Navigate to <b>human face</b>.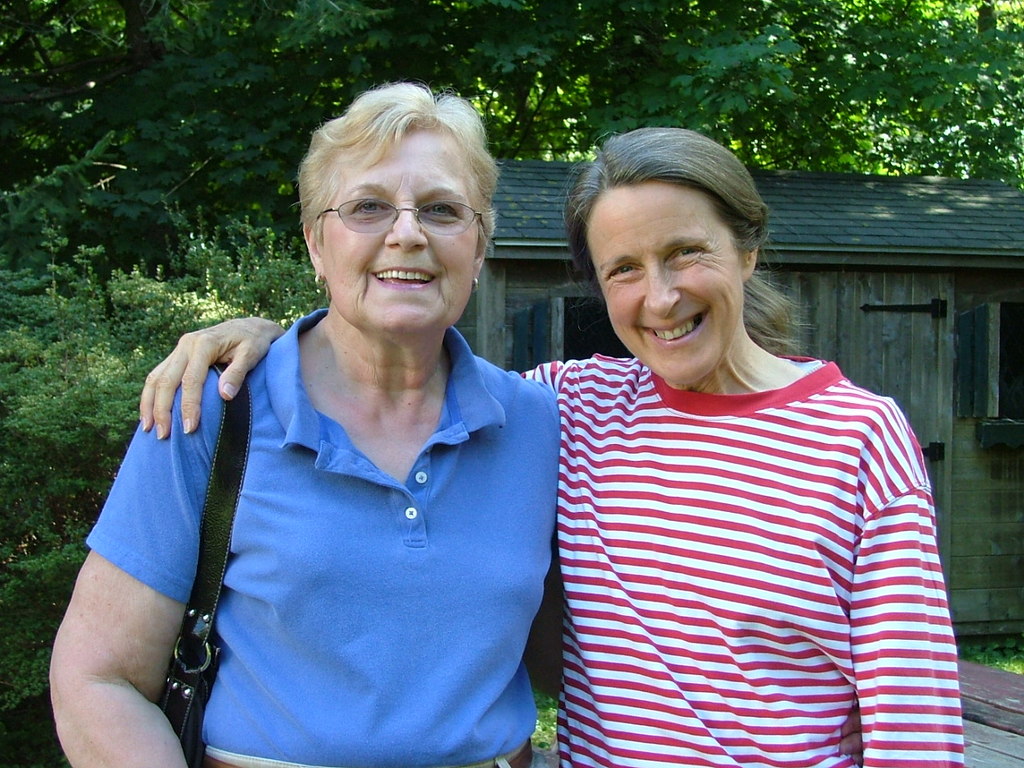
Navigation target: detection(322, 126, 486, 326).
